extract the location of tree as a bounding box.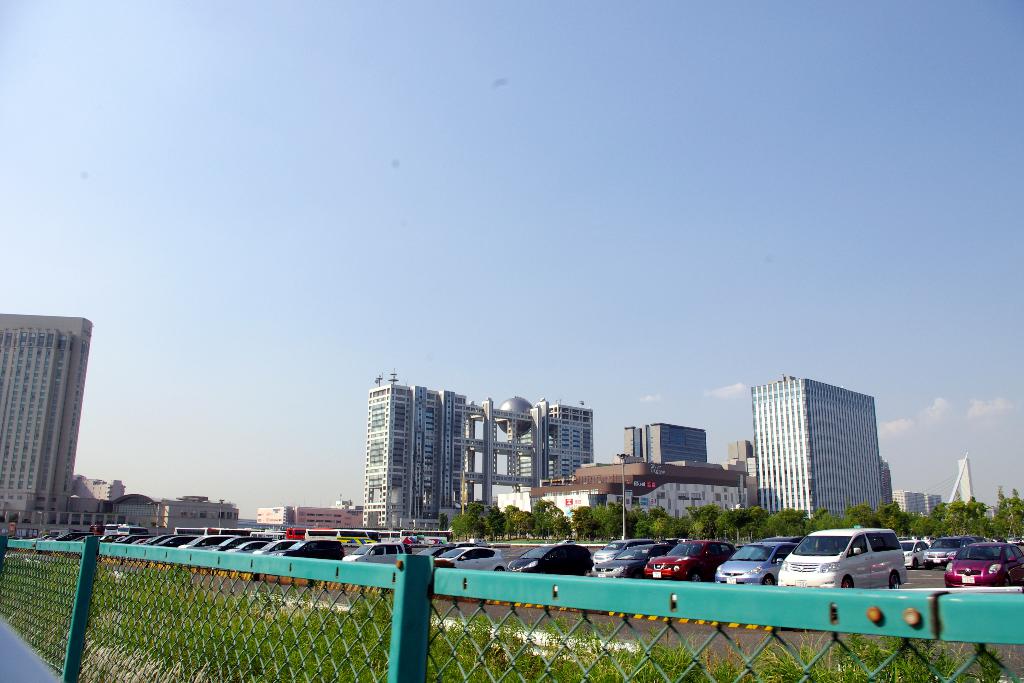
[1000,484,1023,539].
